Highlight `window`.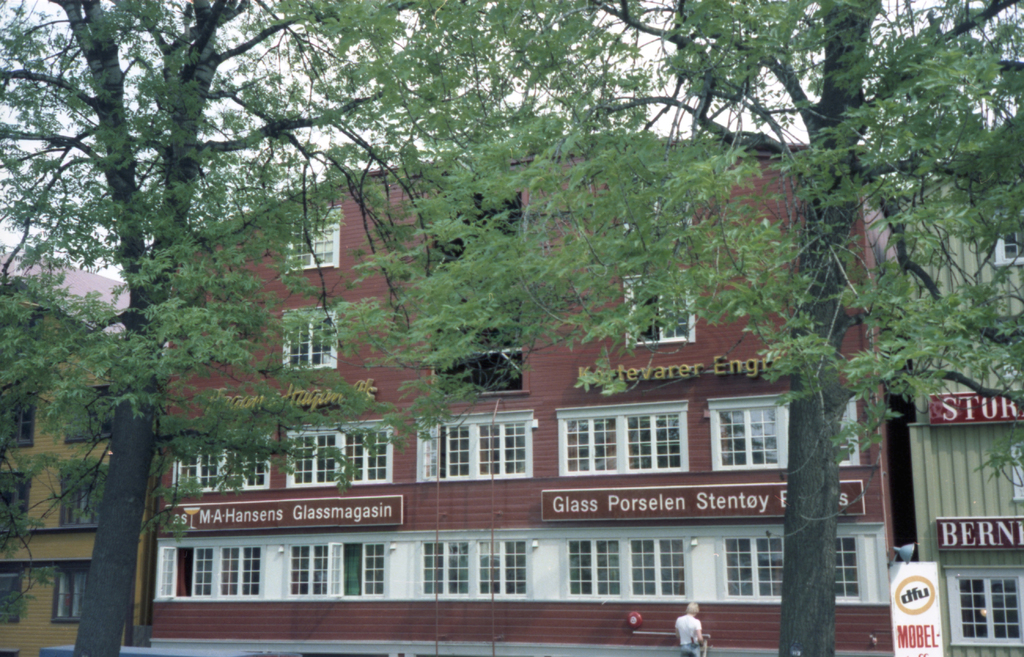
Highlighted region: left=419, top=536, right=525, bottom=596.
